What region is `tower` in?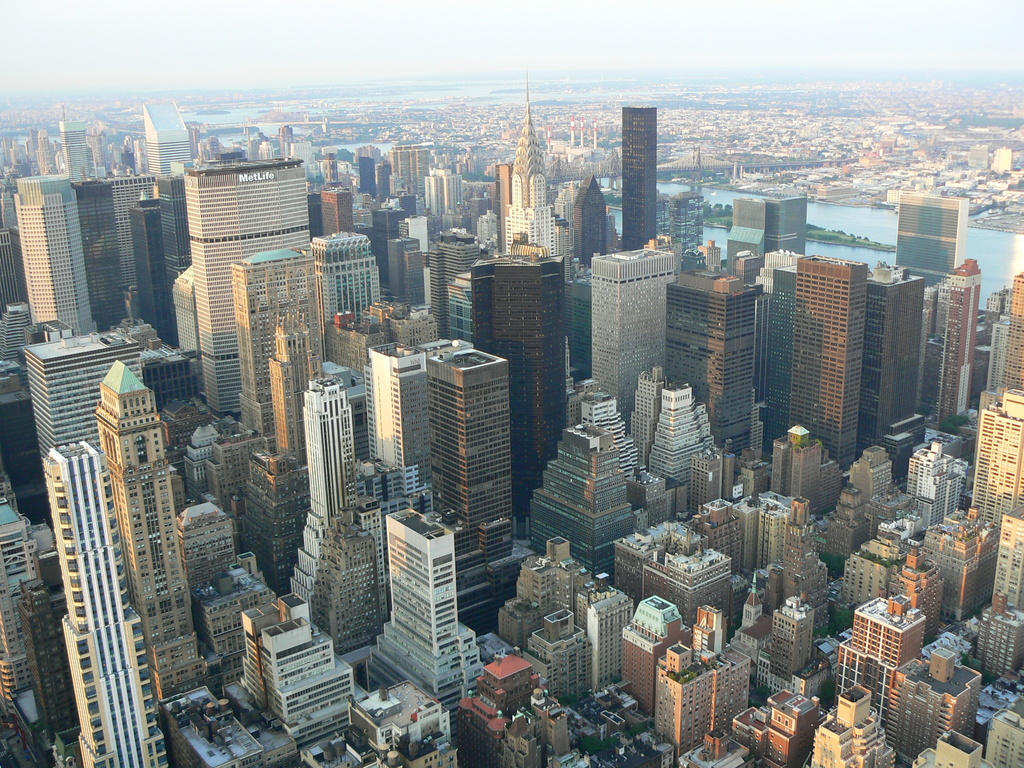
(298,381,370,657).
